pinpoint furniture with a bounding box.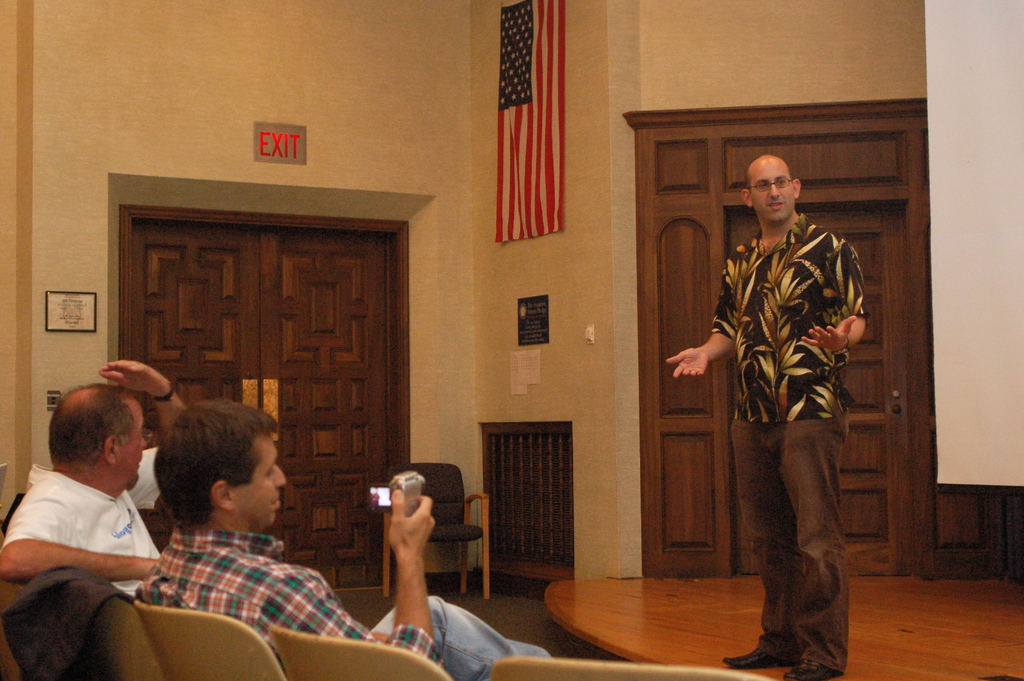
381/459/492/600.
